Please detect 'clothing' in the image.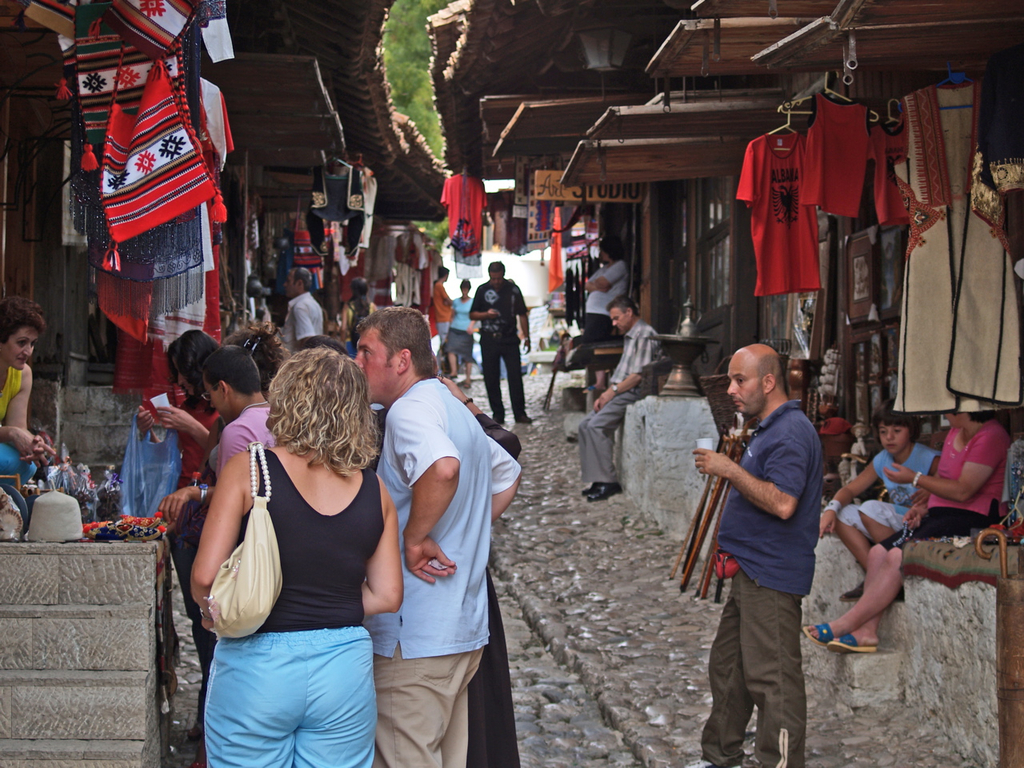
bbox=[190, 418, 390, 710].
